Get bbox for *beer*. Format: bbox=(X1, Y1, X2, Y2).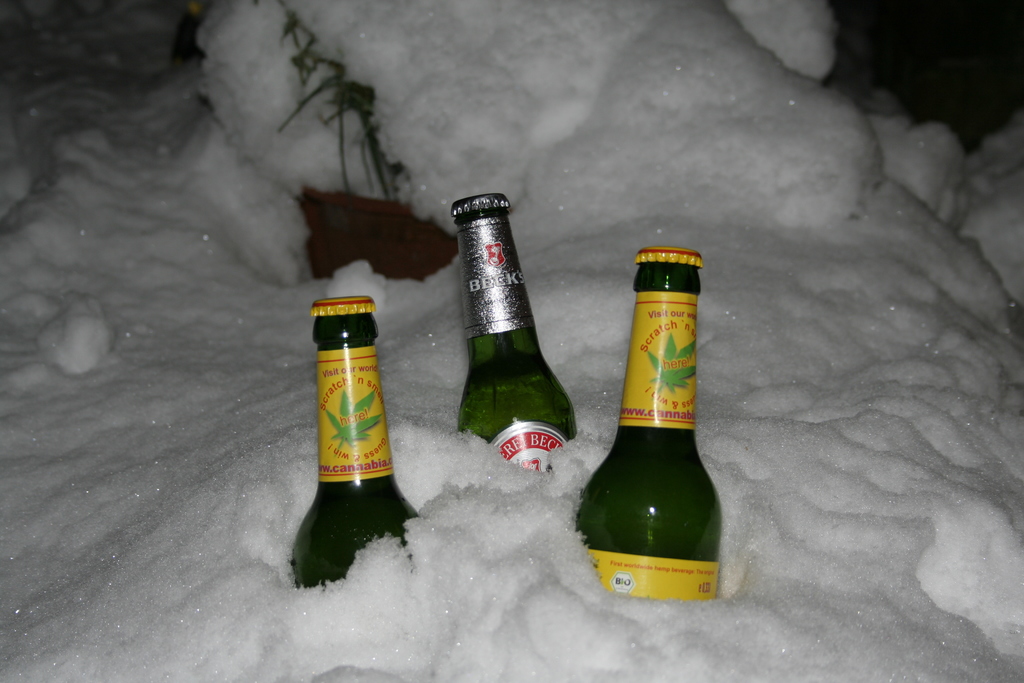
bbox=(448, 184, 582, 488).
